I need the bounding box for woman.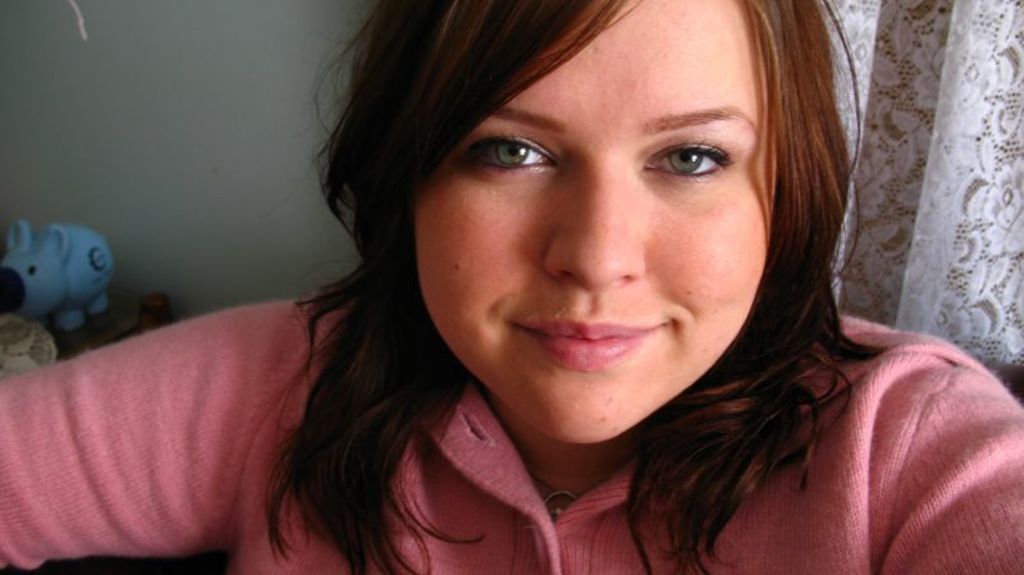
Here it is: 95 0 1002 574.
